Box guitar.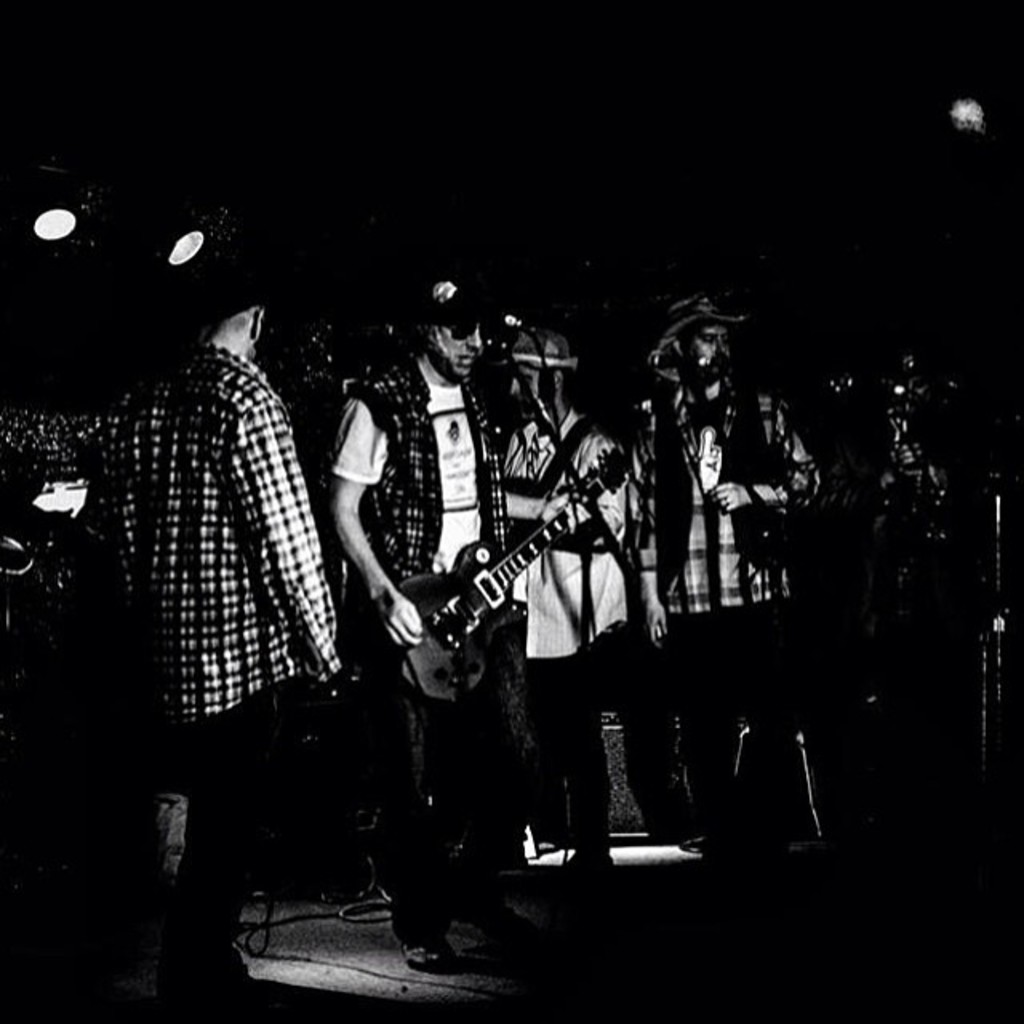
[400, 440, 634, 704].
